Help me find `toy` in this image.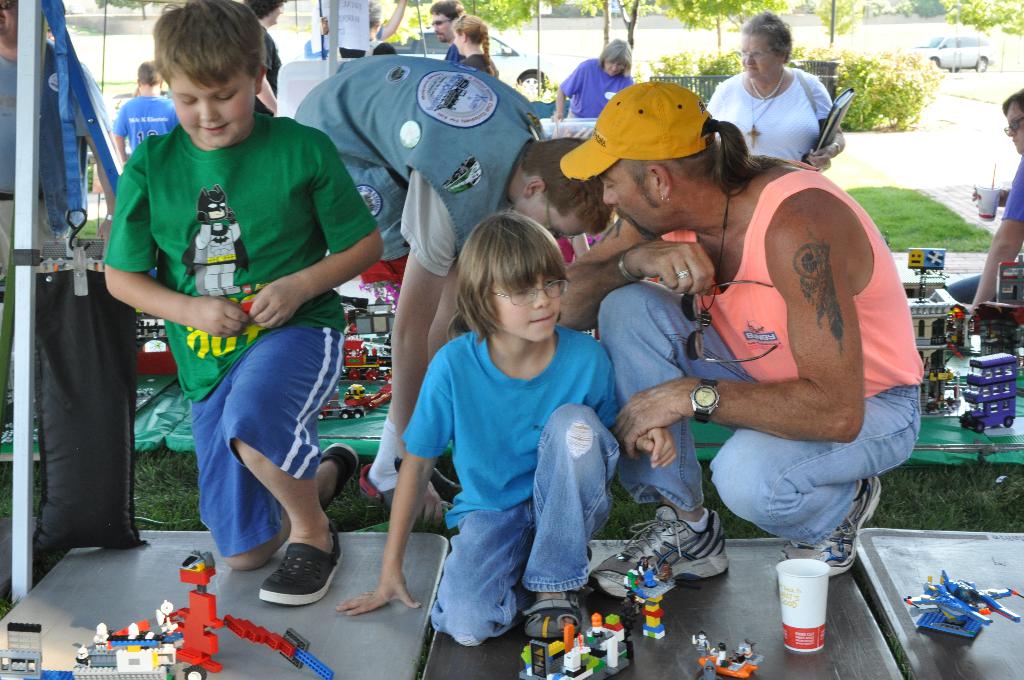
Found it: 360,386,397,444.
